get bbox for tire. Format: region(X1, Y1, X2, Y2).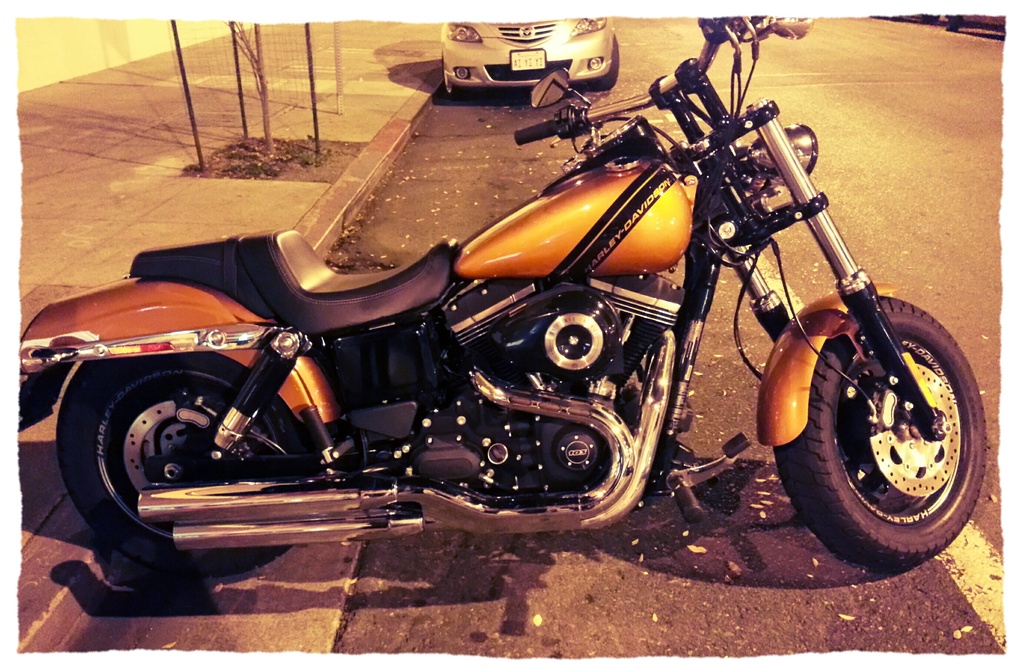
region(600, 39, 622, 88).
